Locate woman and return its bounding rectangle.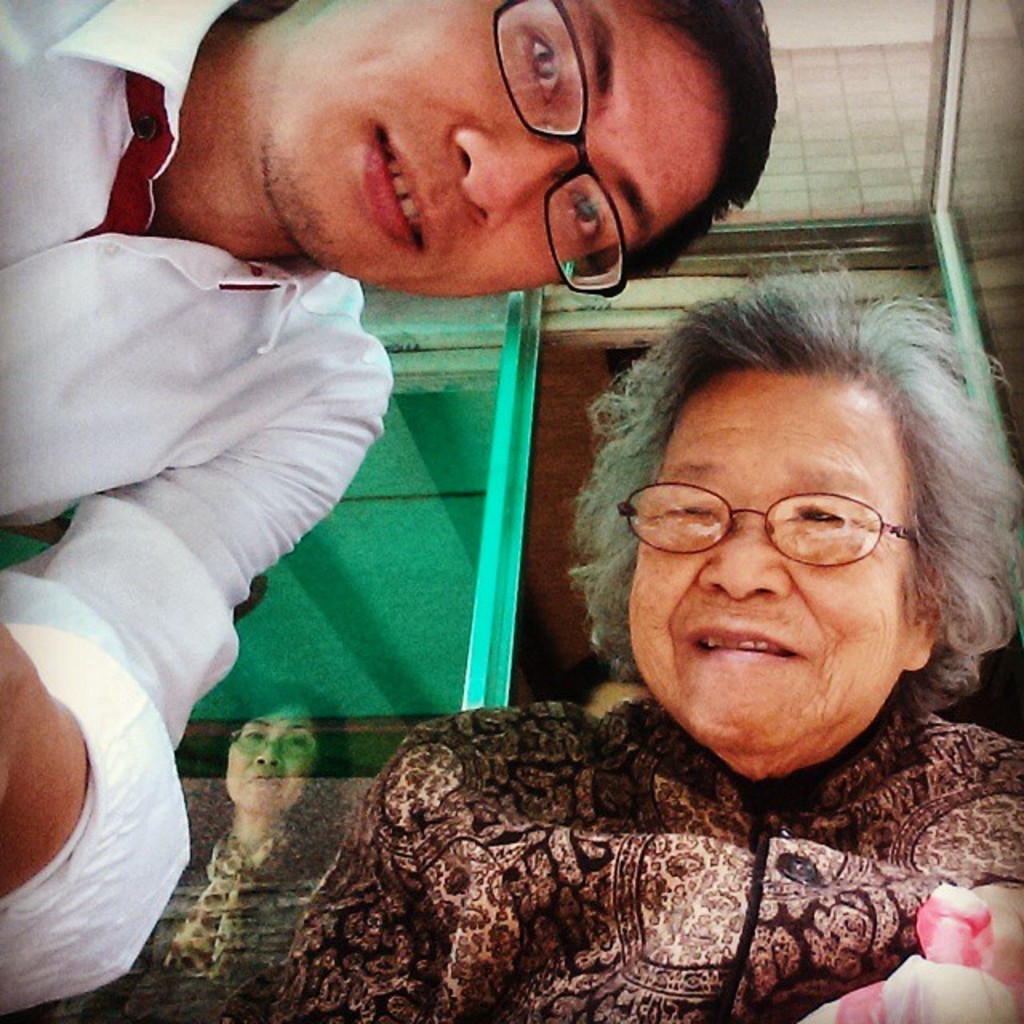
270, 256, 1022, 1022.
